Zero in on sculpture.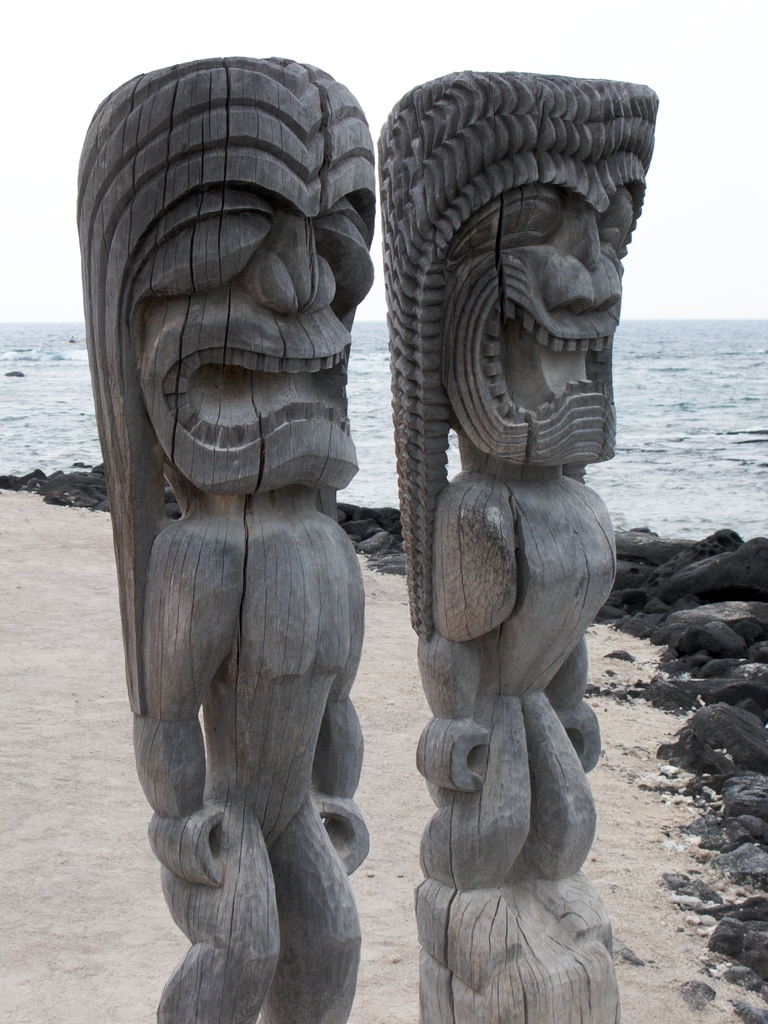
Zeroed in: (88,23,408,1023).
